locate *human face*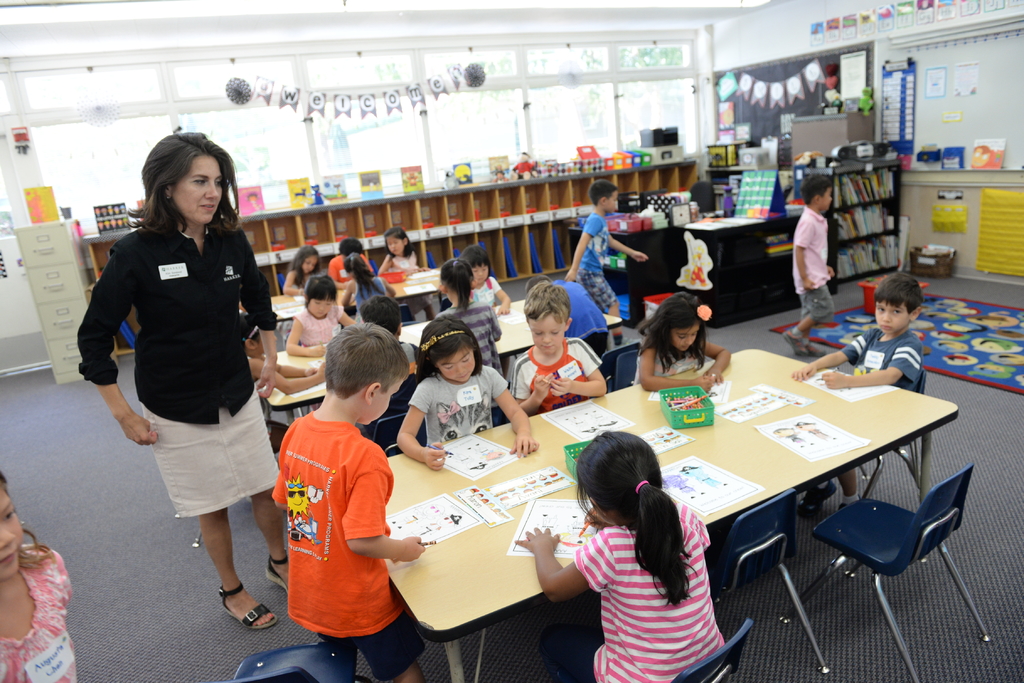
(left=673, top=324, right=700, bottom=352)
